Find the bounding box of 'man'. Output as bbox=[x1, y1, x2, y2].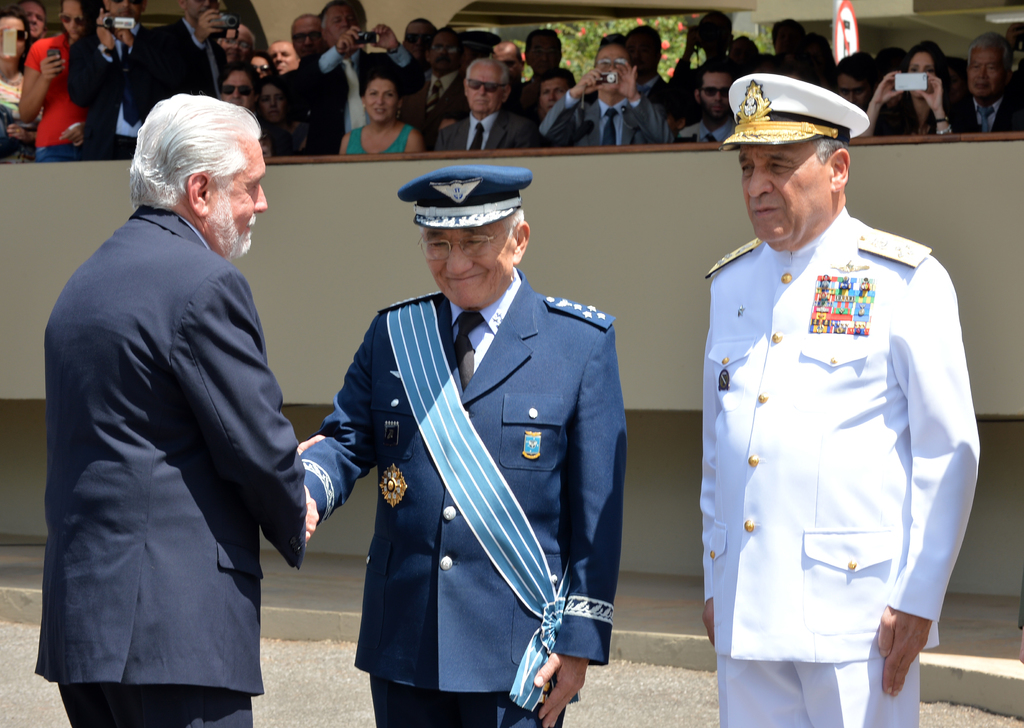
bbox=[132, 0, 236, 111].
